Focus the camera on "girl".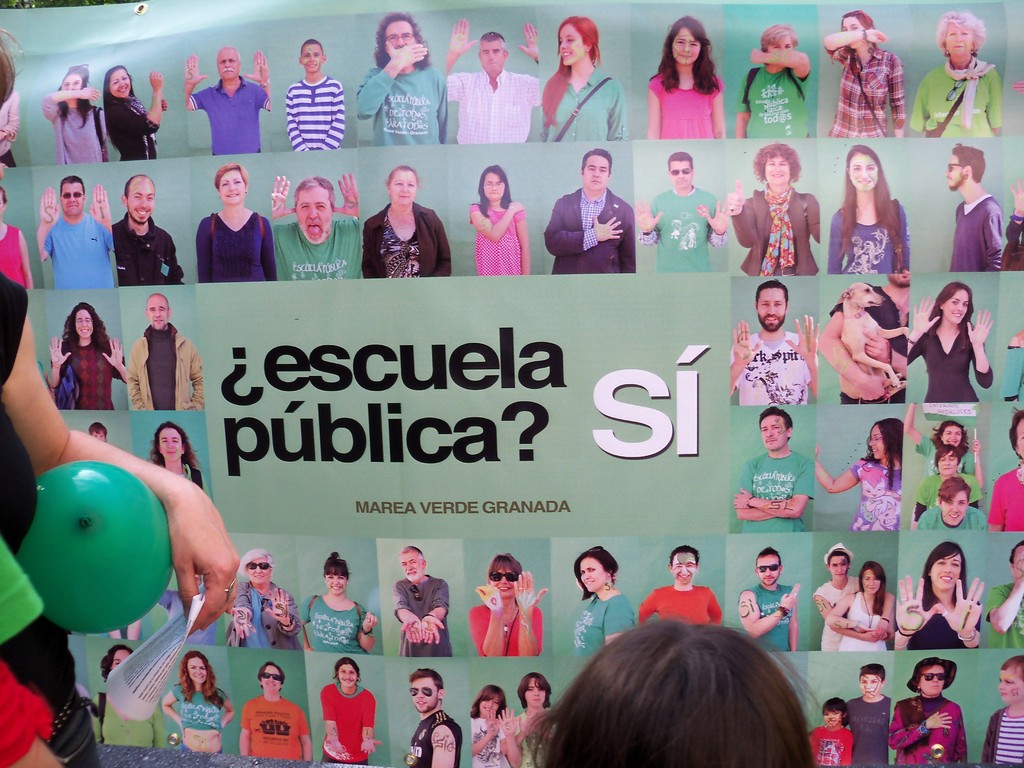
Focus region: <region>648, 19, 724, 143</region>.
